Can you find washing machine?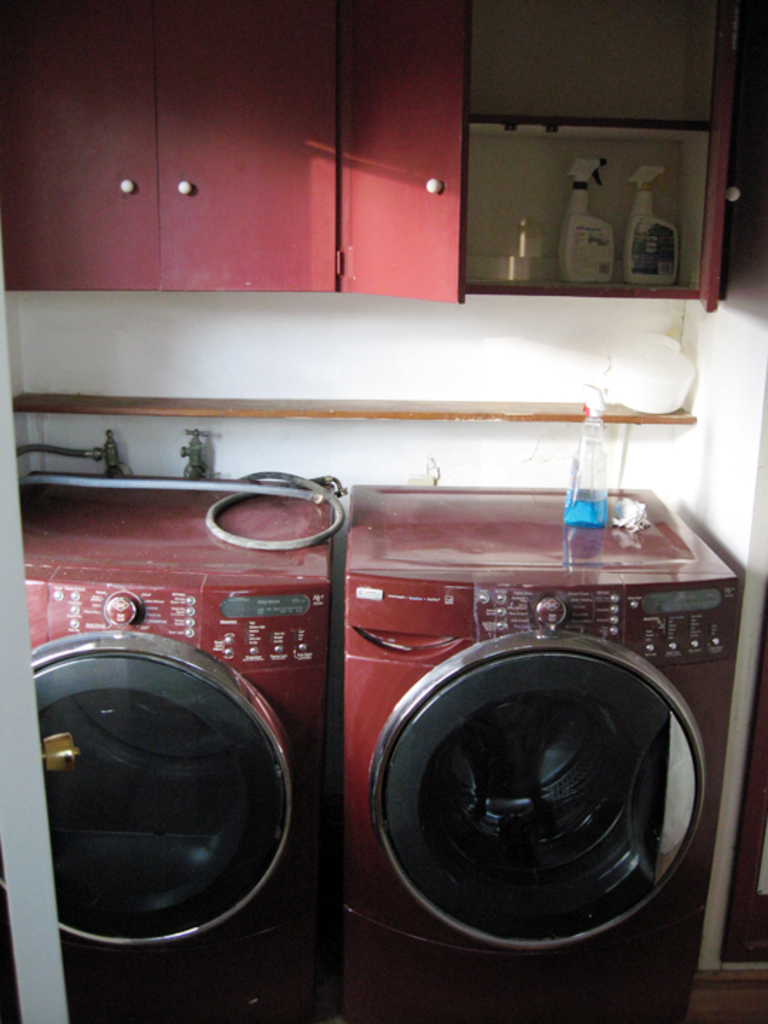
Yes, bounding box: [350, 485, 750, 1018].
